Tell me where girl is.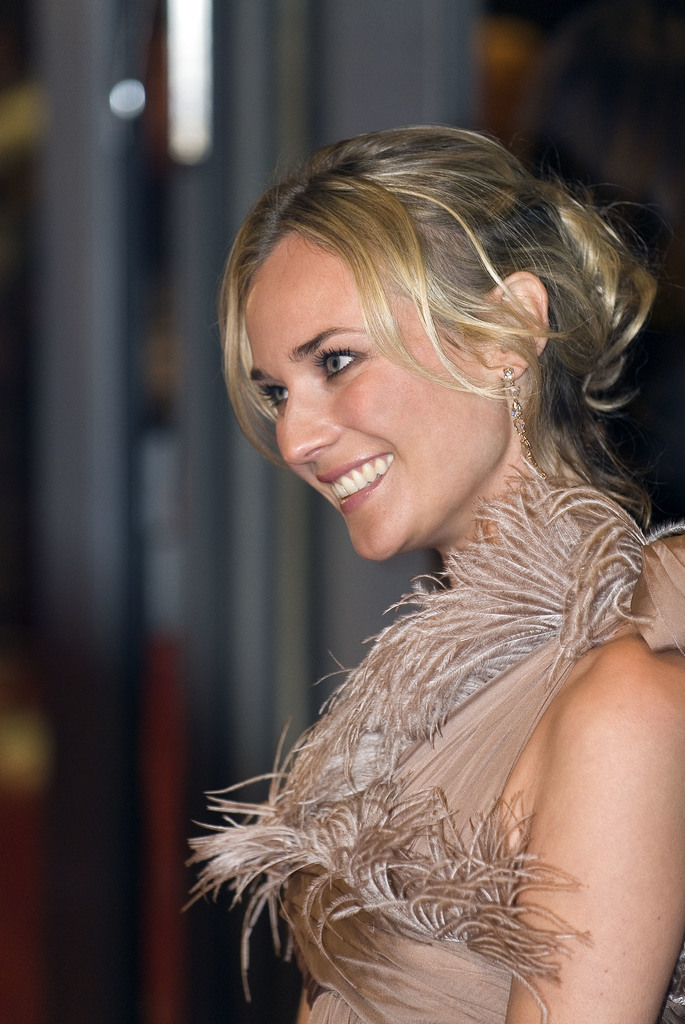
girl is at <region>184, 123, 684, 1023</region>.
